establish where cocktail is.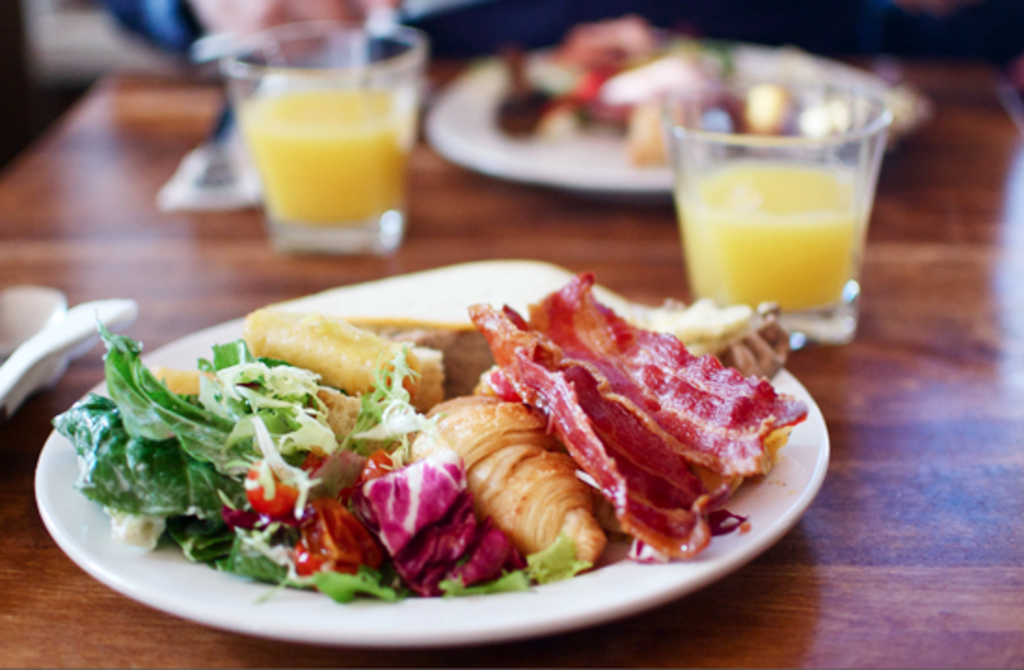
Established at x1=240, y1=47, x2=415, y2=248.
